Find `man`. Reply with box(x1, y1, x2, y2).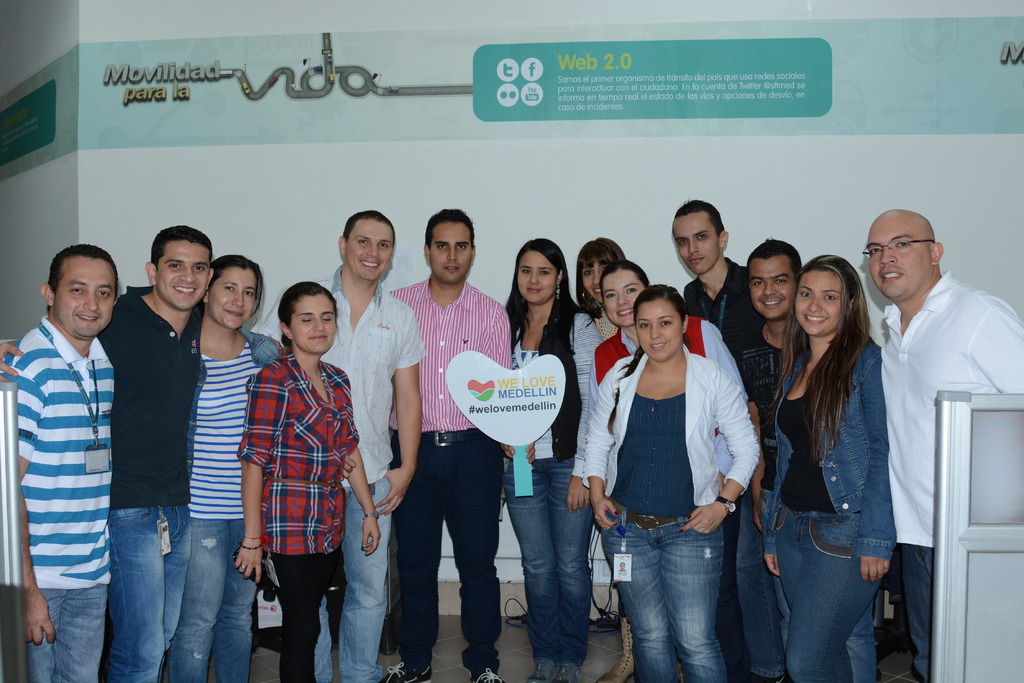
box(312, 196, 432, 682).
